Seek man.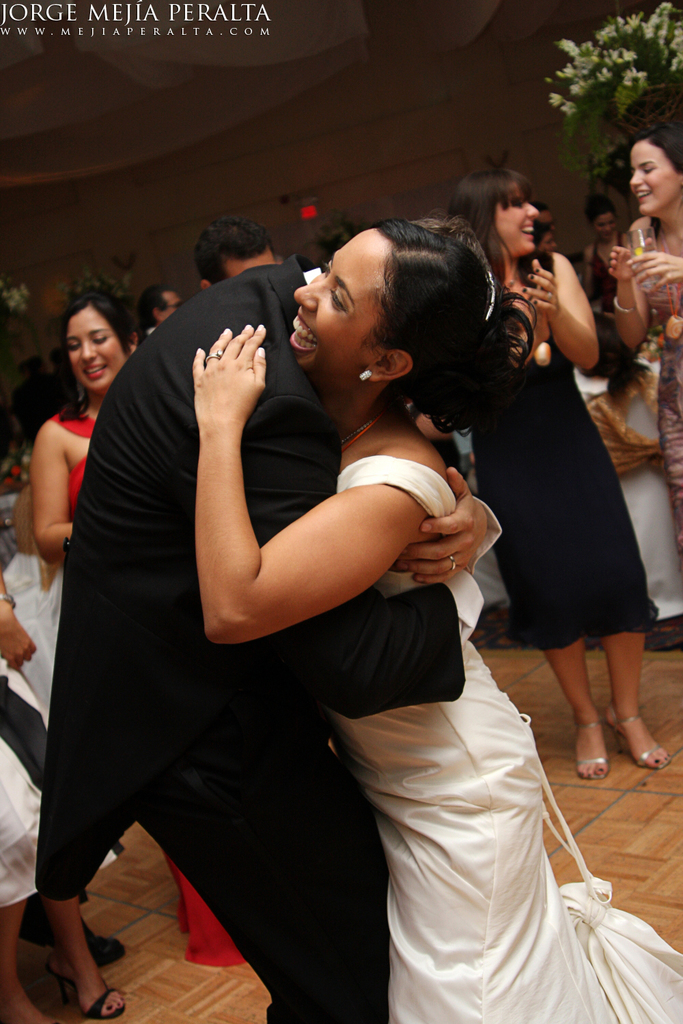
bbox(203, 218, 283, 285).
